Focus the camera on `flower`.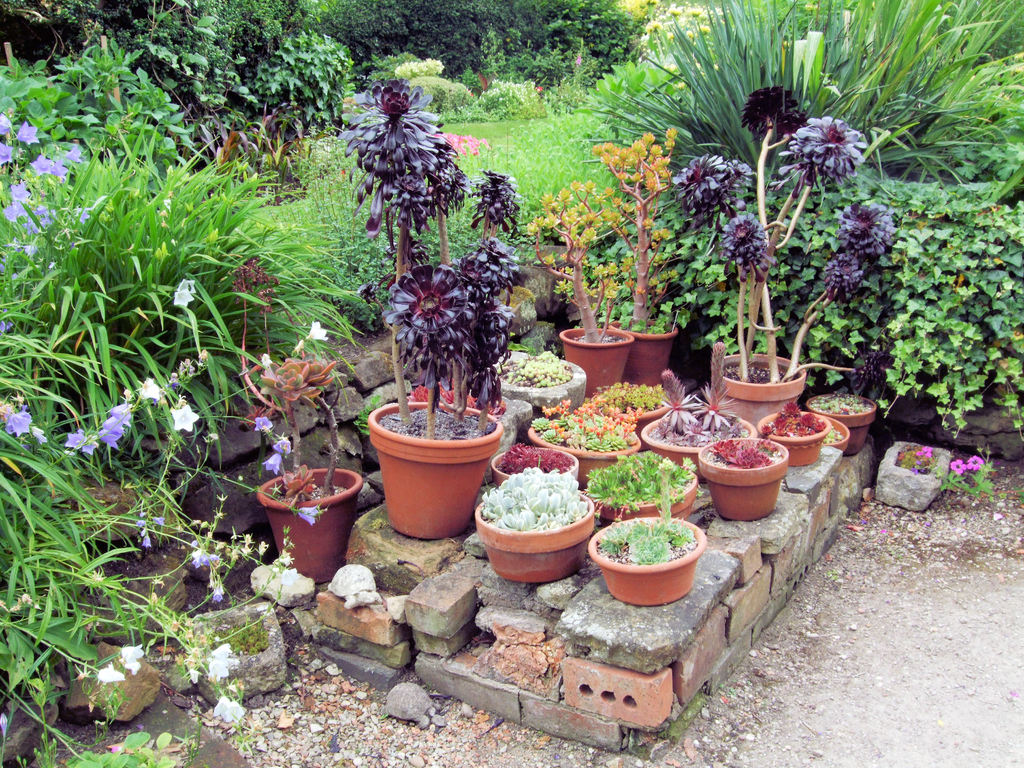
Focus region: rect(168, 404, 198, 435).
